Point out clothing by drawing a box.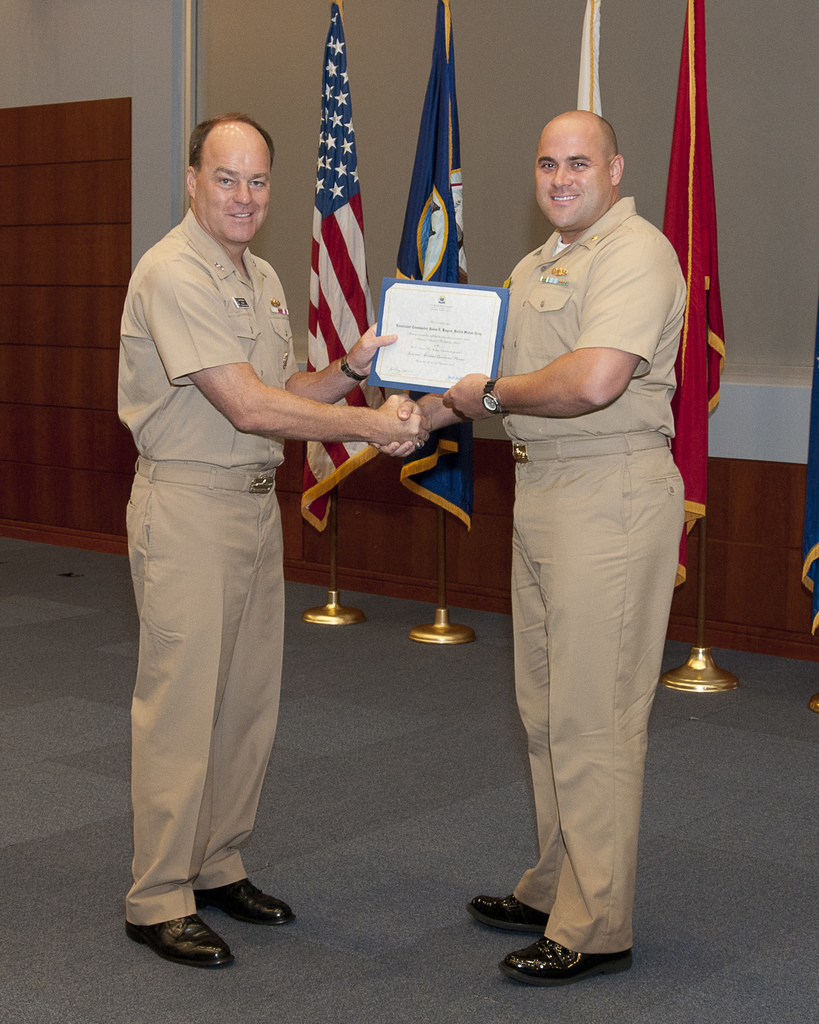
(left=418, top=193, right=692, bottom=952).
